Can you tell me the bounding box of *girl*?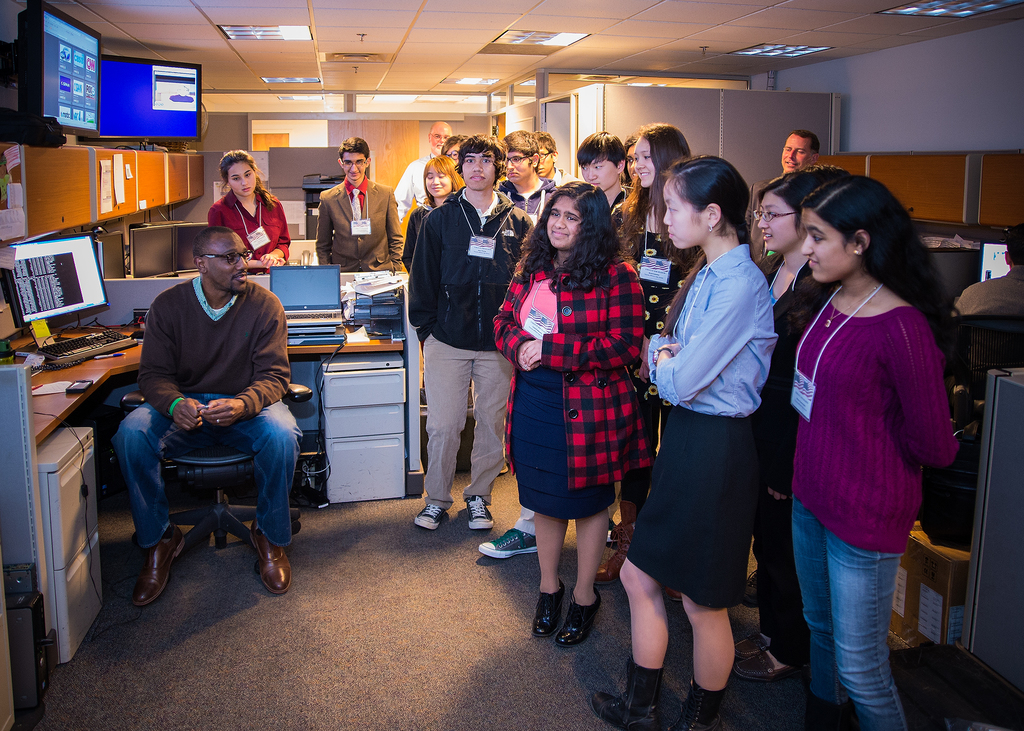
[x1=207, y1=150, x2=289, y2=267].
